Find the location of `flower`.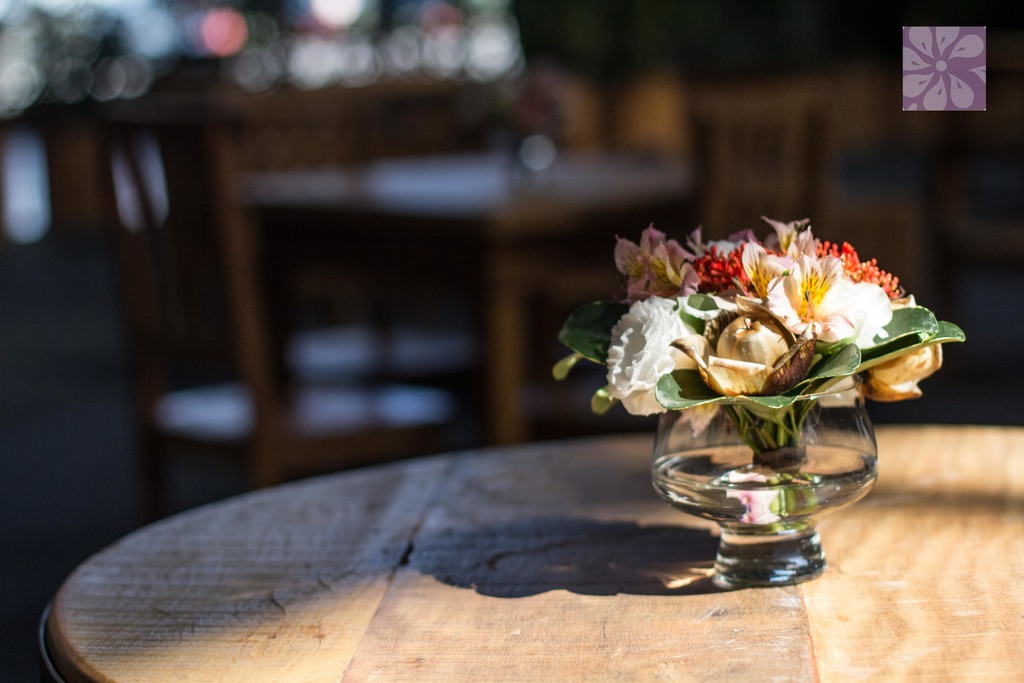
Location: <bbox>601, 218, 706, 305</bbox>.
